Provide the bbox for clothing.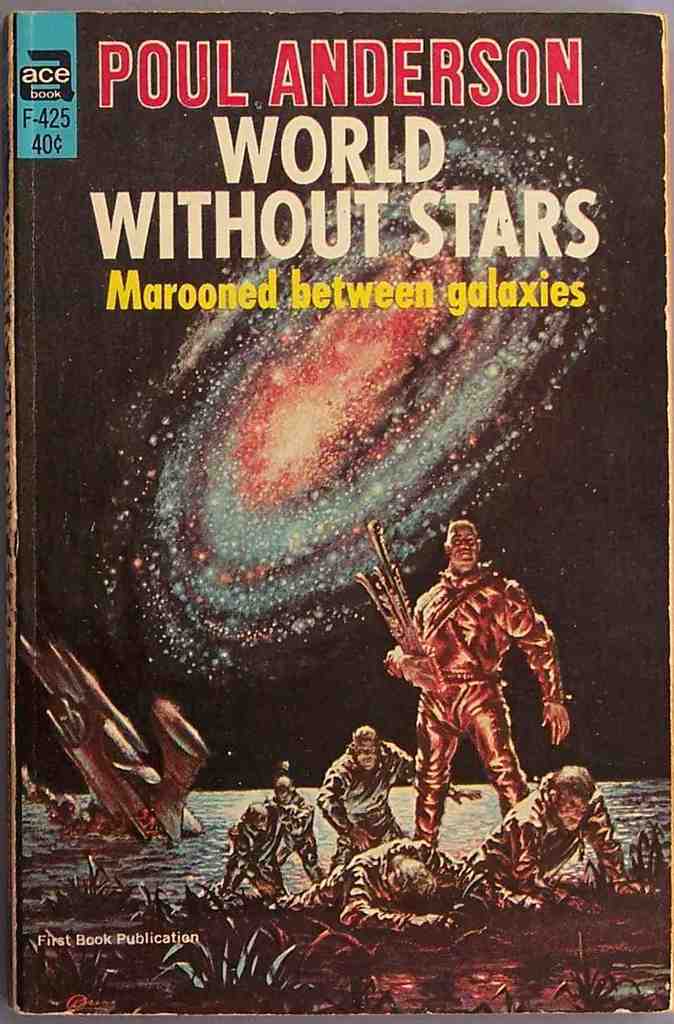
[x1=495, y1=789, x2=616, y2=894].
